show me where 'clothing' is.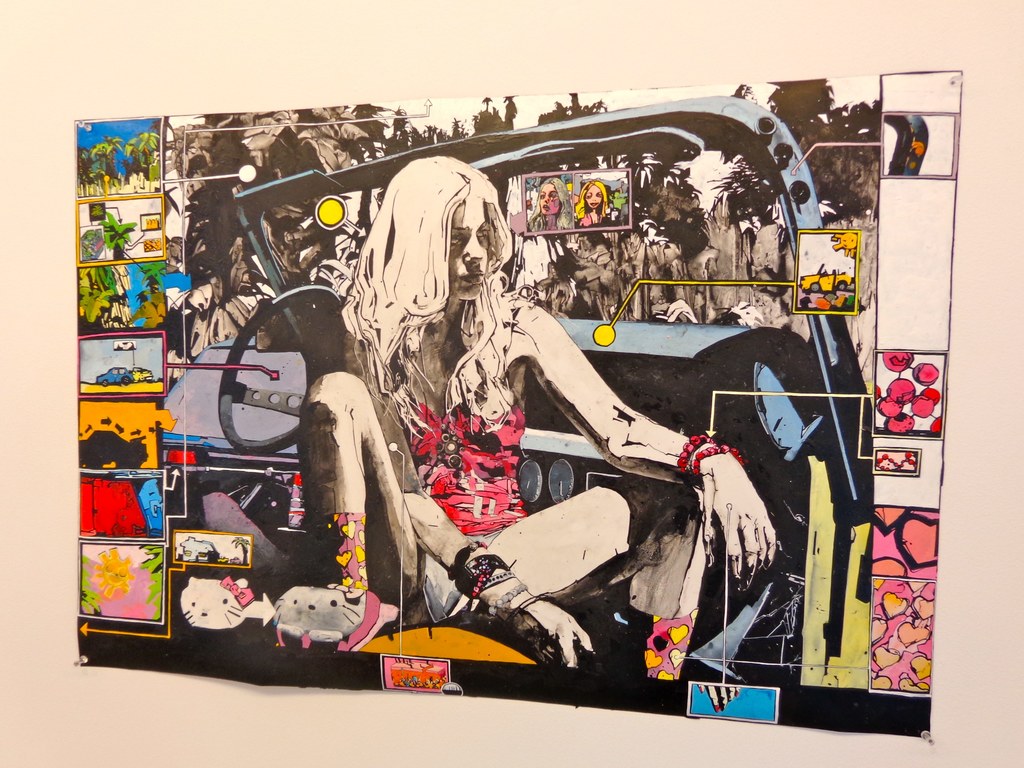
'clothing' is at 401, 396, 527, 625.
